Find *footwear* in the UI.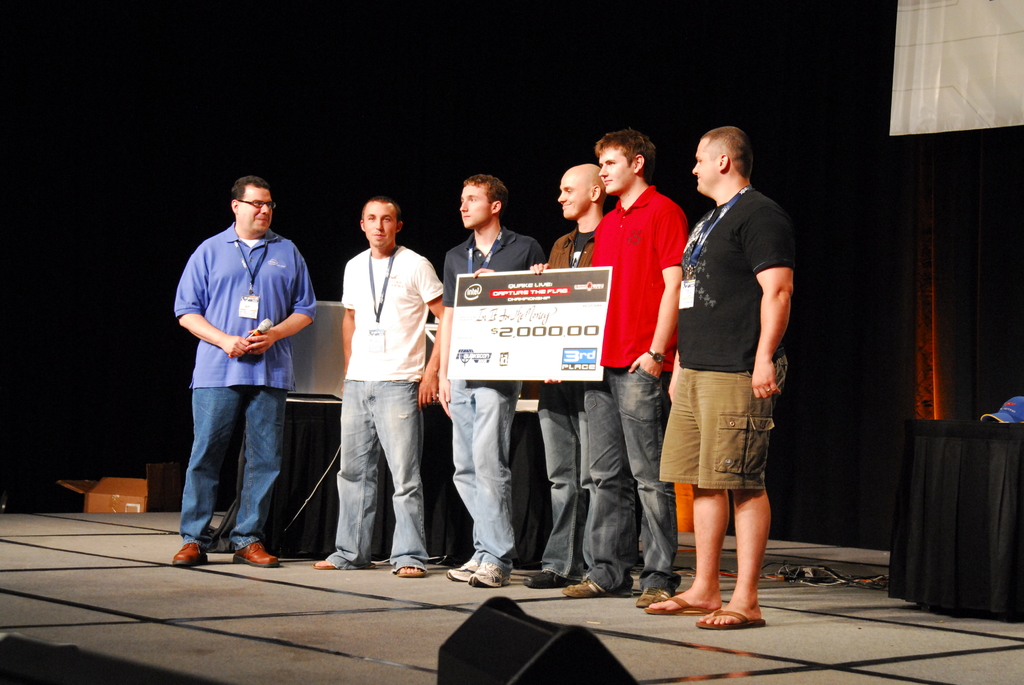
UI element at box=[172, 546, 204, 567].
